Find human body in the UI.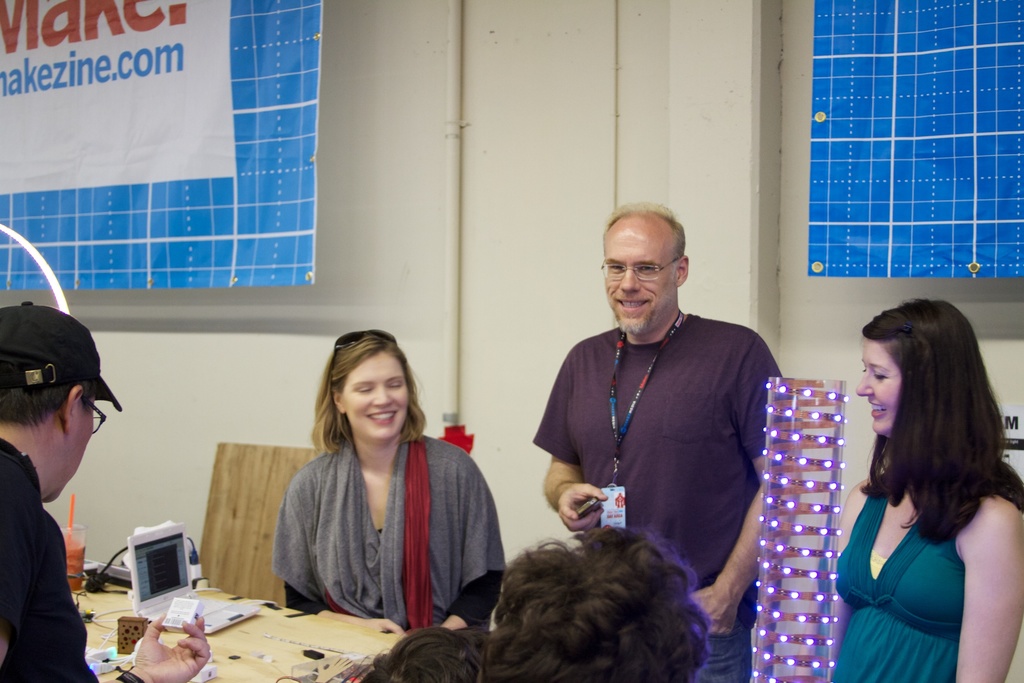
UI element at [269, 431, 510, 638].
